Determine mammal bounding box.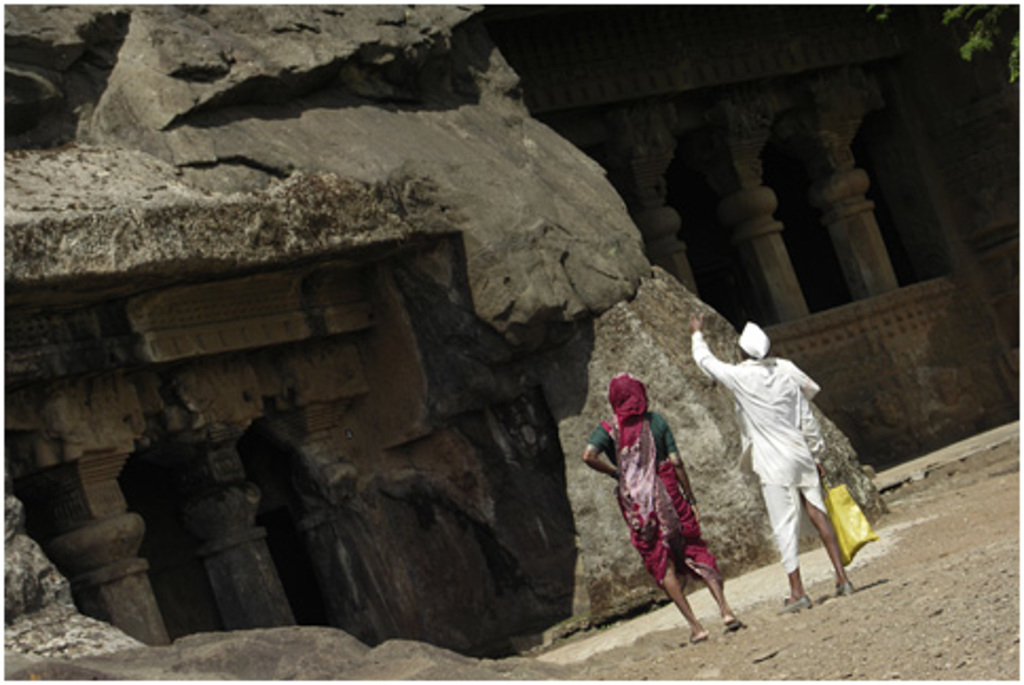
Determined: (580,368,749,641).
